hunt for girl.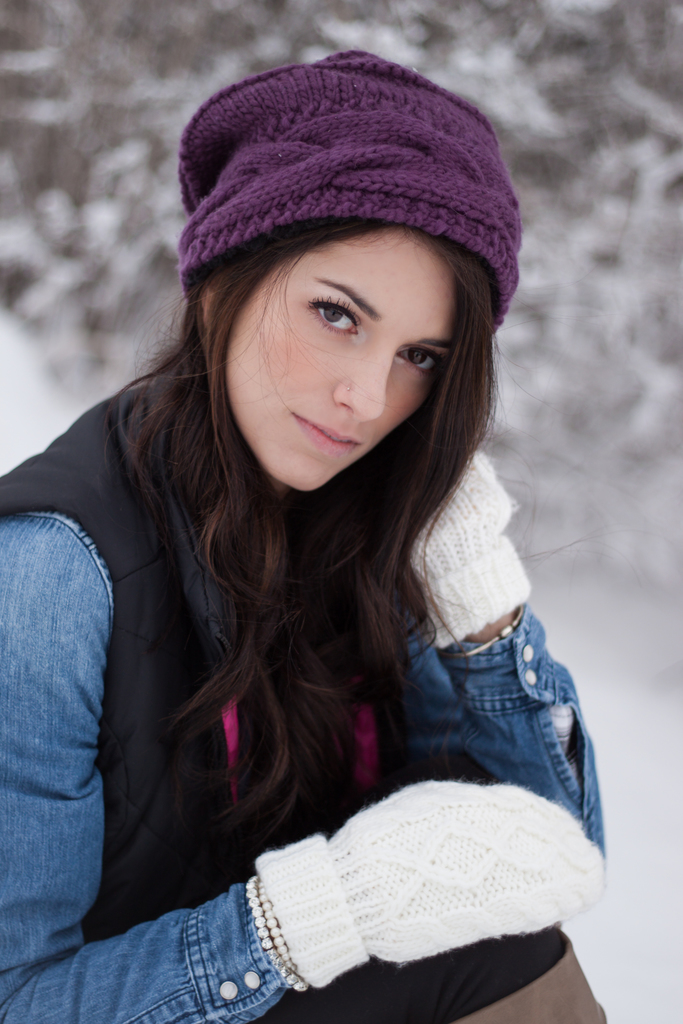
Hunted down at 0 48 616 1023.
